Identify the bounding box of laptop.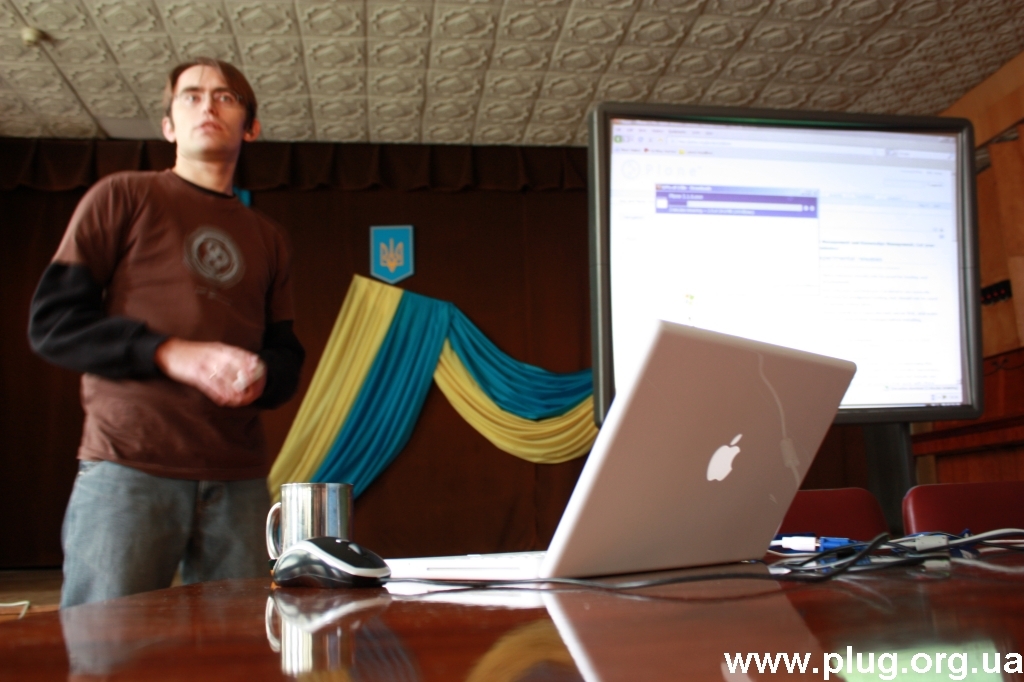
pyautogui.locateOnScreen(385, 321, 861, 587).
